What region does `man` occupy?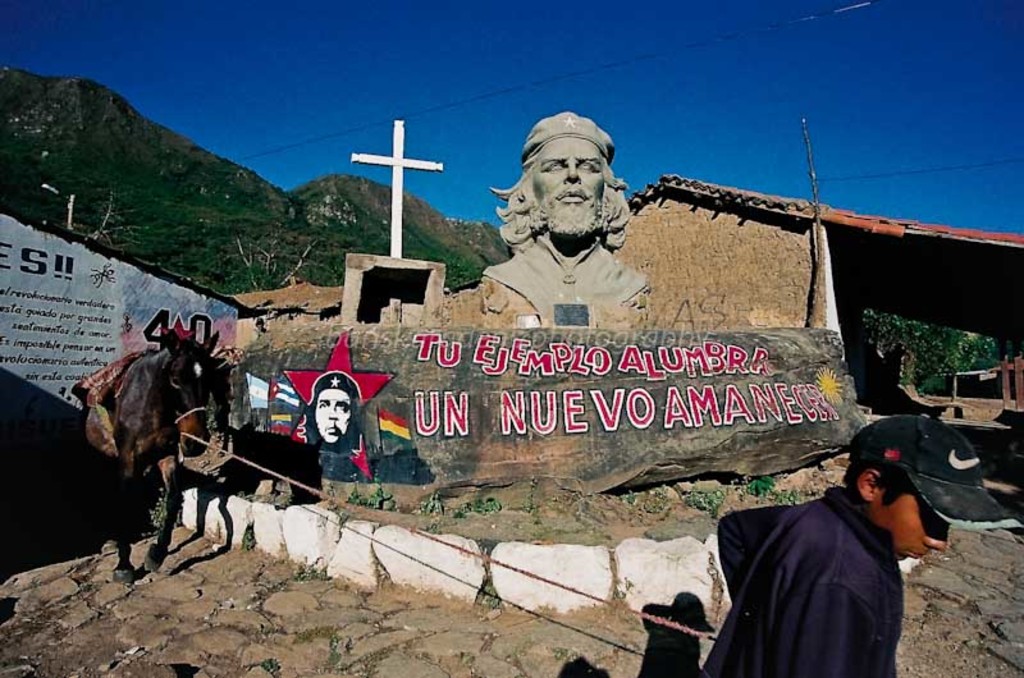
region(458, 99, 689, 331).
